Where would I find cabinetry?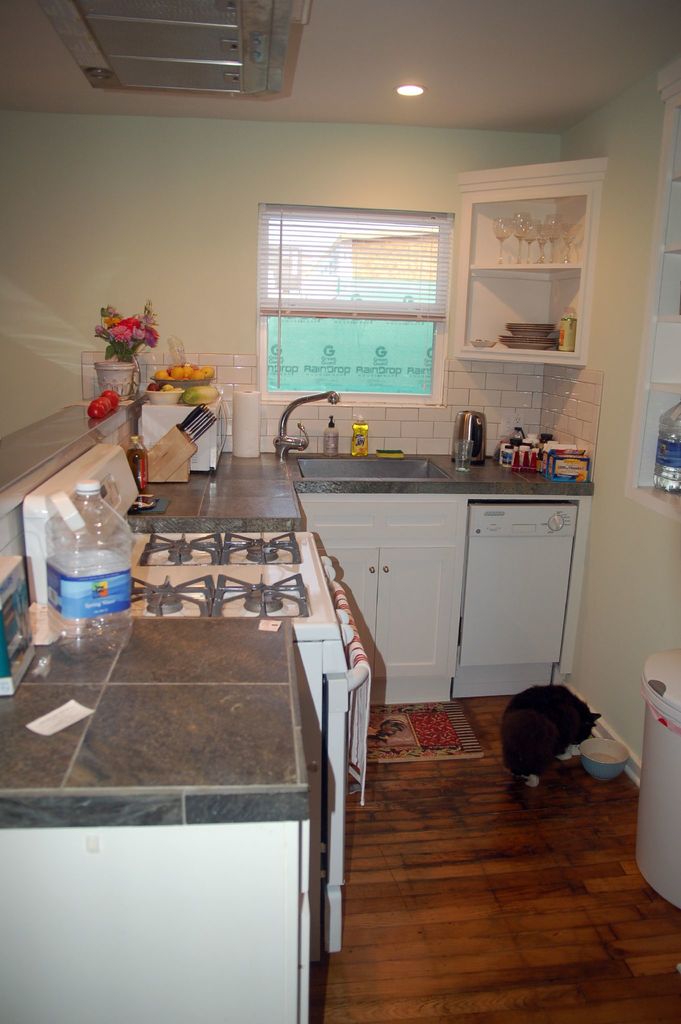
At [632,106,680,515].
